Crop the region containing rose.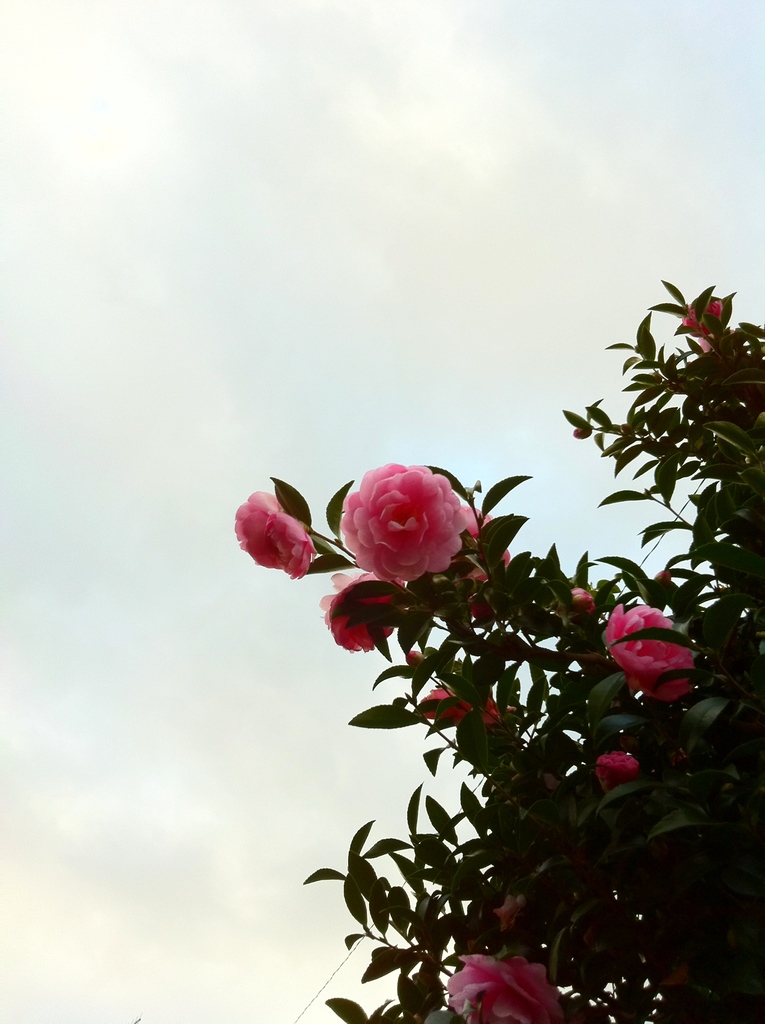
Crop region: <region>319, 572, 406, 655</region>.
